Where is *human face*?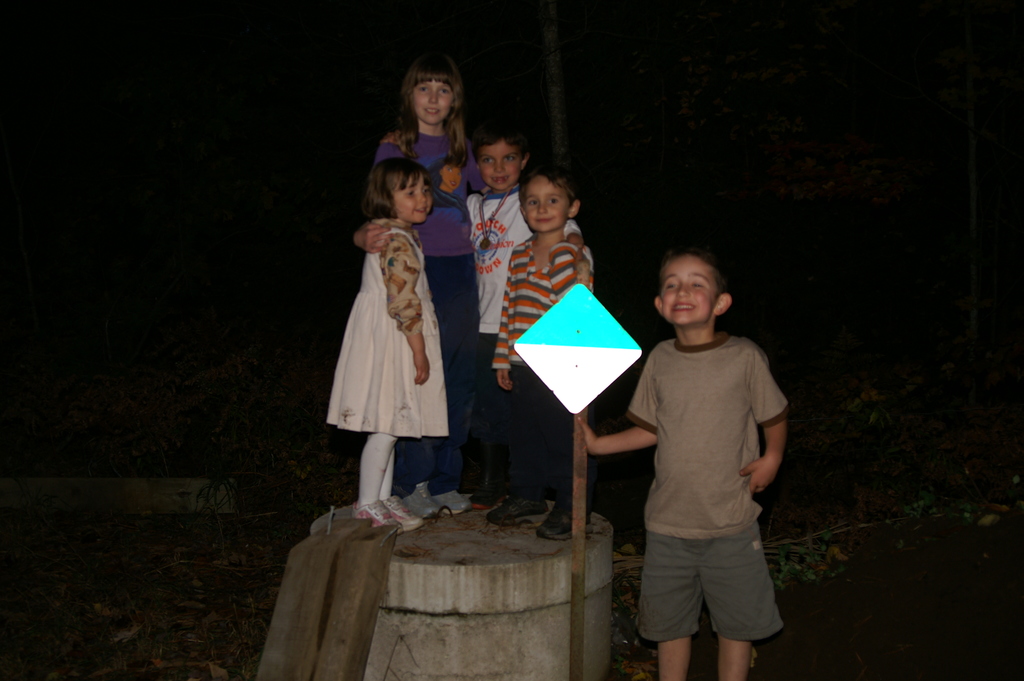
[521,175,571,234].
